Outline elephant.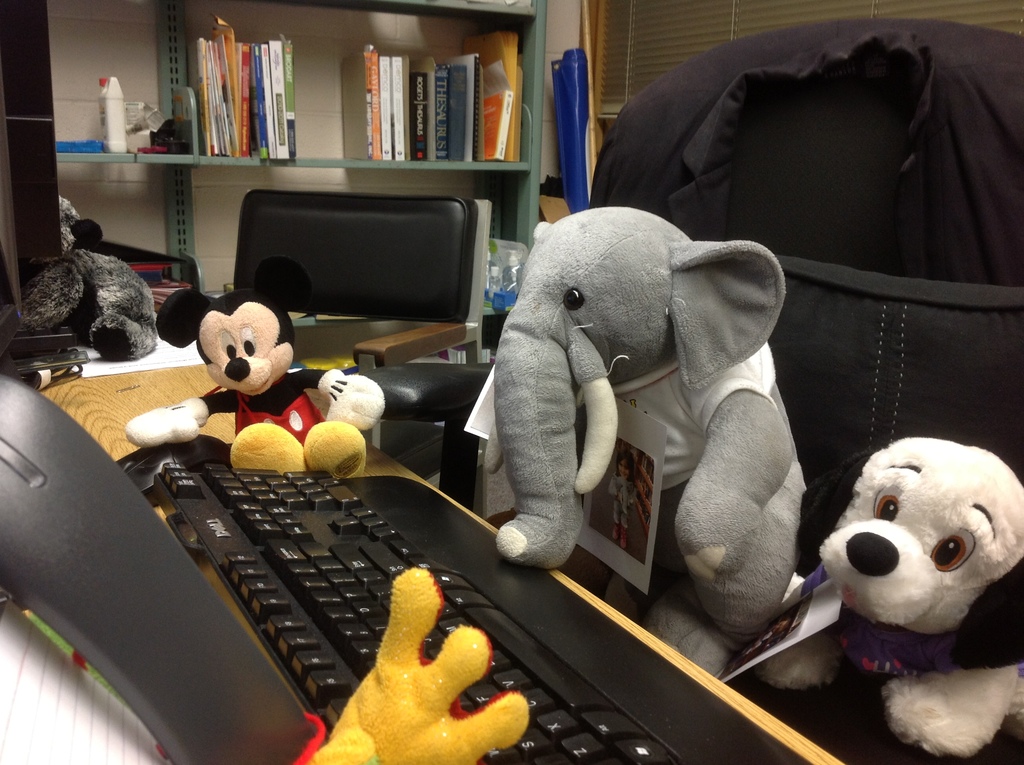
Outline: 426, 181, 826, 630.
